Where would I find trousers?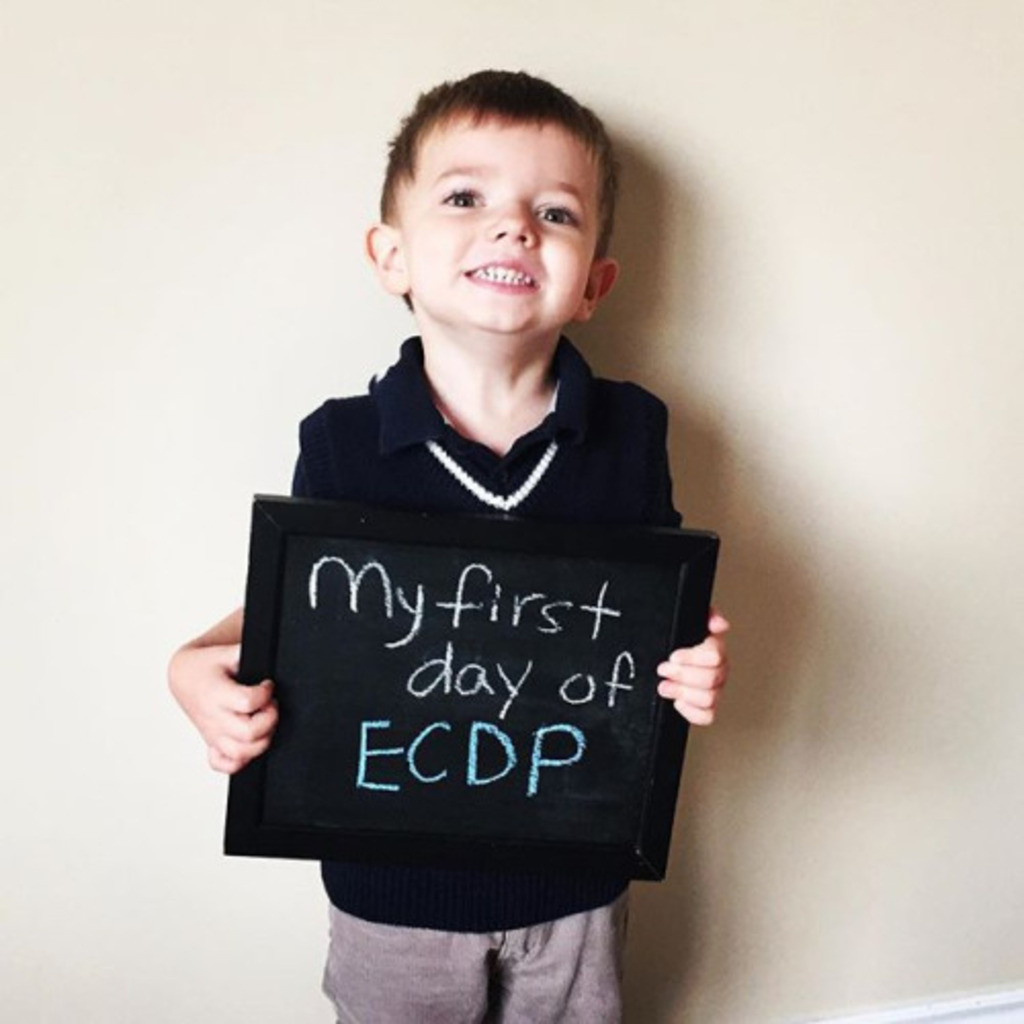
At (left=319, top=897, right=627, bottom=1022).
